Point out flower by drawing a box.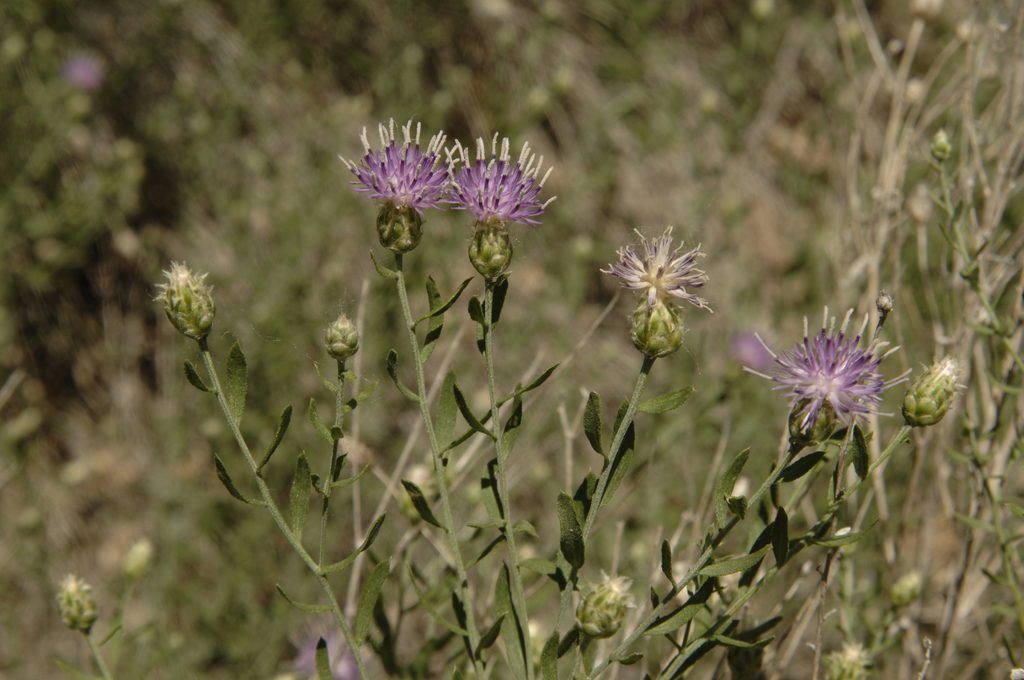
x1=445, y1=126, x2=553, y2=225.
